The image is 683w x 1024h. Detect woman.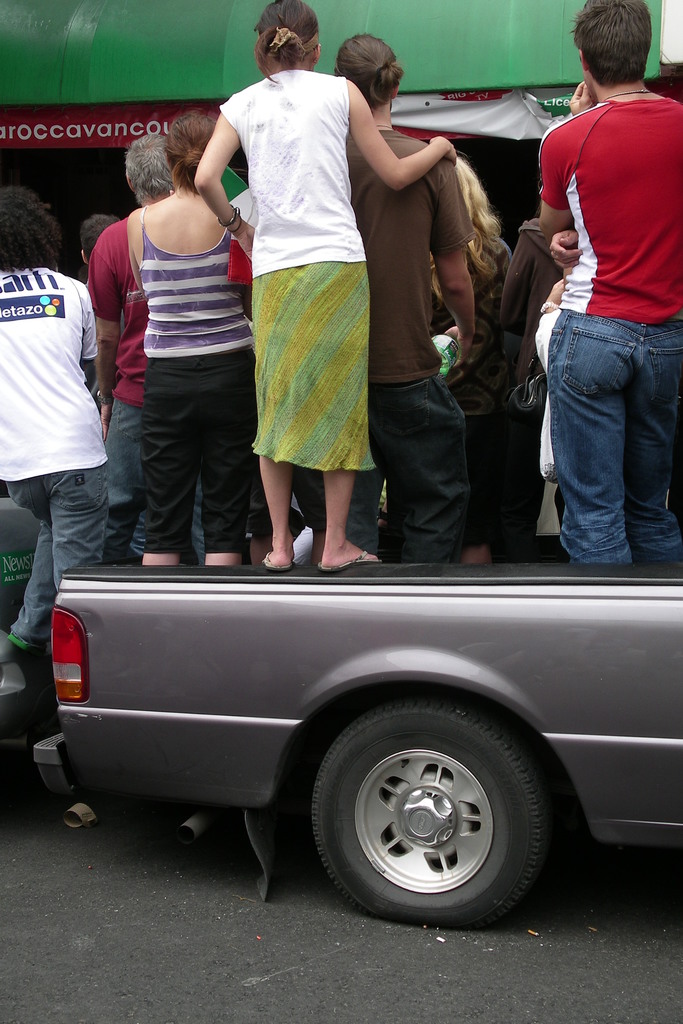
Detection: BBox(112, 113, 267, 579).
